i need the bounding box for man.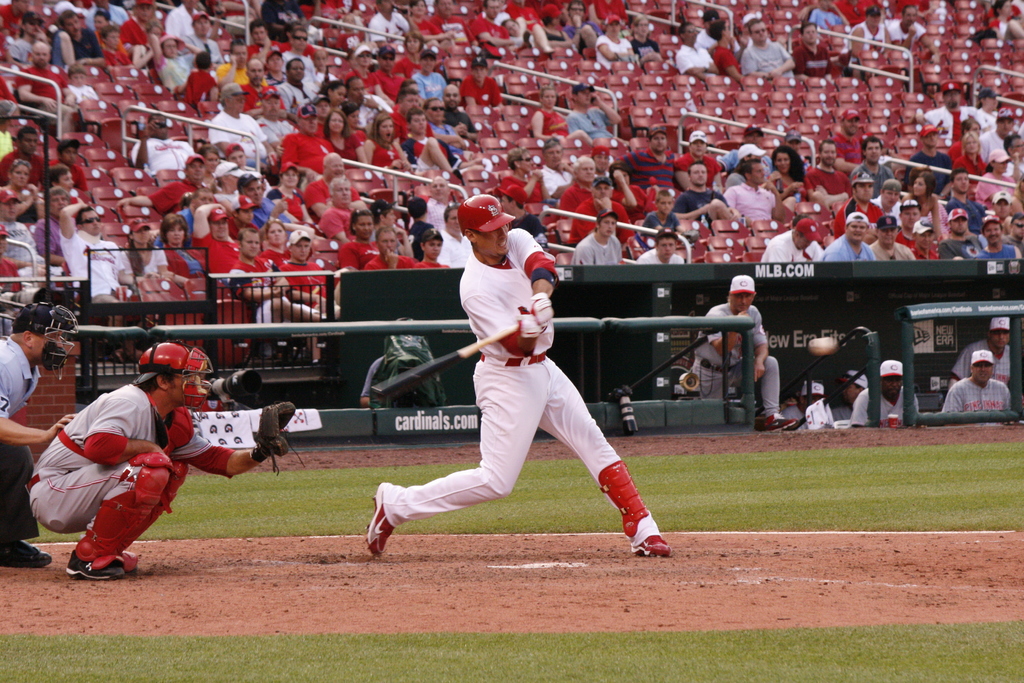
Here it is: [400,106,456,173].
